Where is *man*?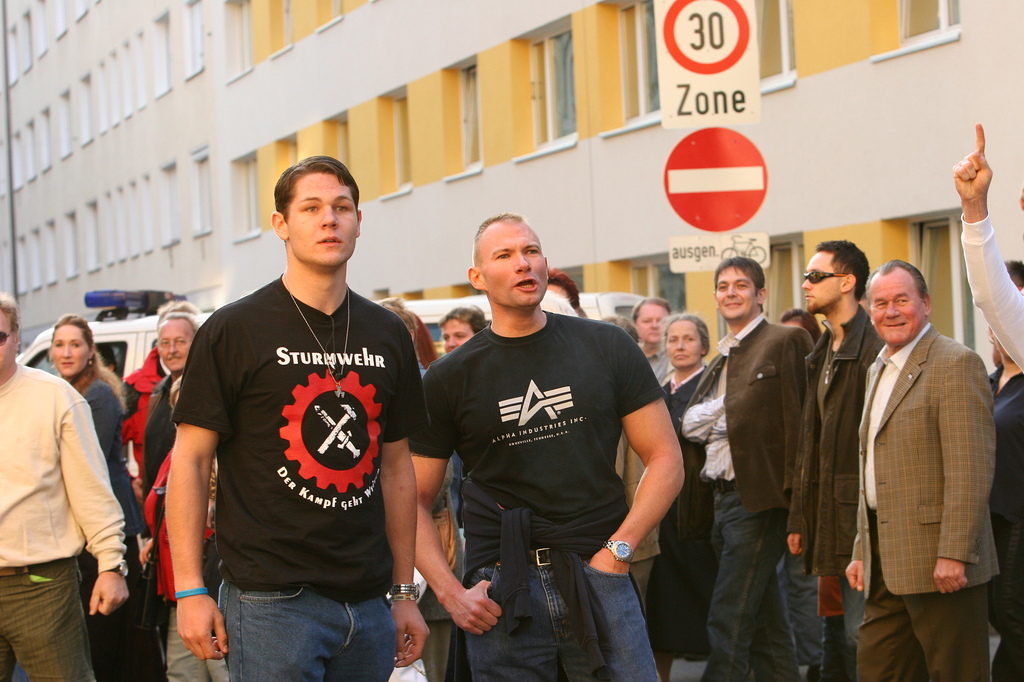
bbox(163, 152, 430, 681).
